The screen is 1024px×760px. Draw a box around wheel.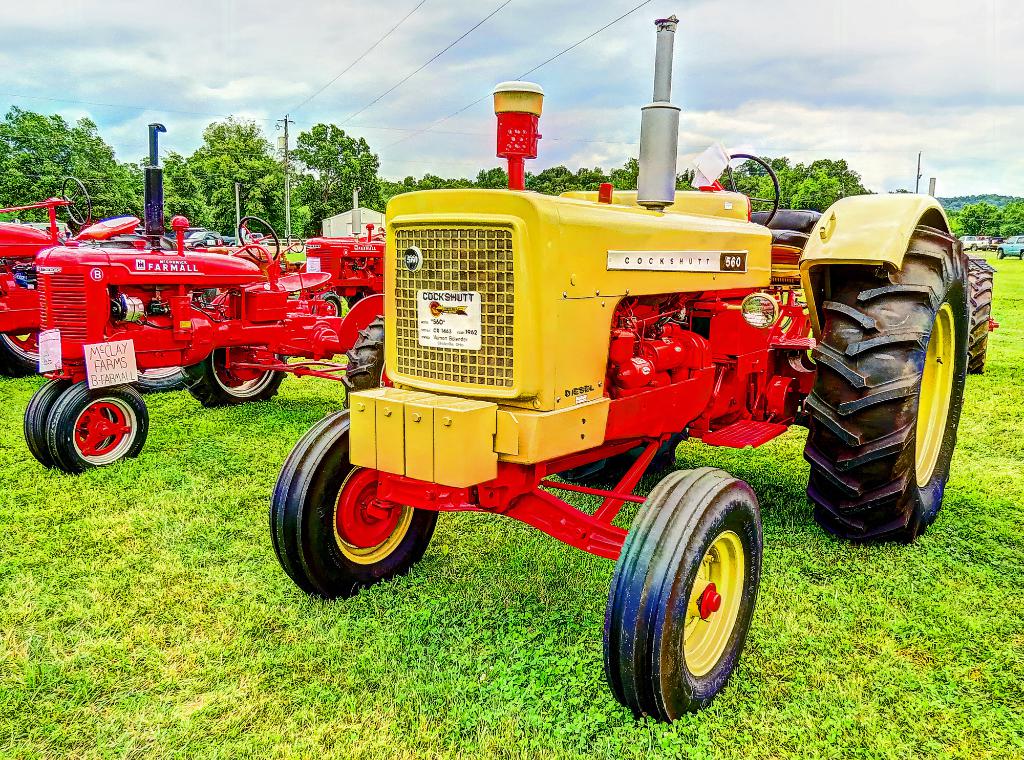
bbox=(803, 225, 974, 551).
